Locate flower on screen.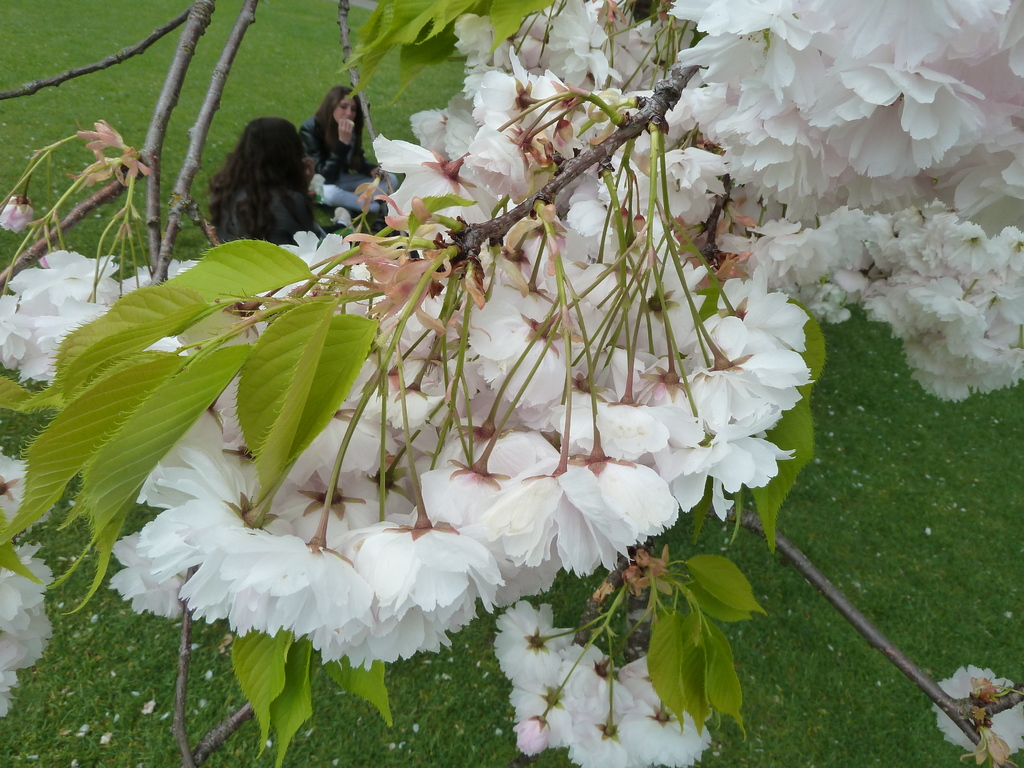
On screen at left=653, top=395, right=770, bottom=523.
